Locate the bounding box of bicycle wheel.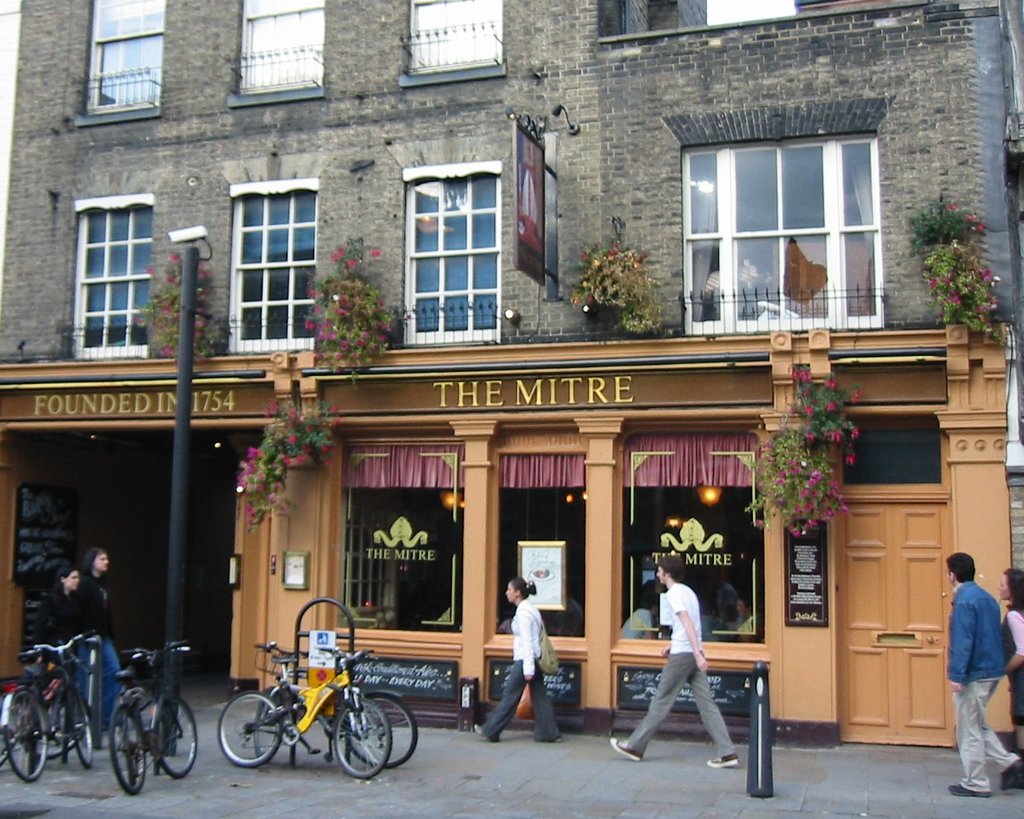
Bounding box: [left=73, top=691, right=96, bottom=768].
